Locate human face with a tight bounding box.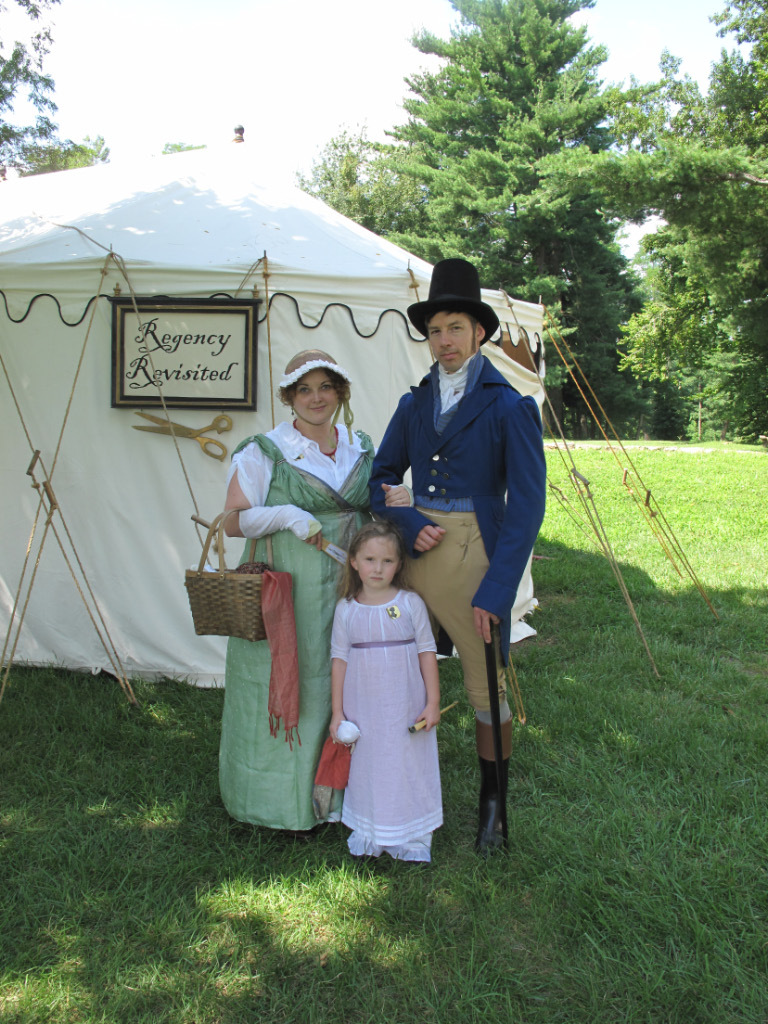
(429,312,475,372).
